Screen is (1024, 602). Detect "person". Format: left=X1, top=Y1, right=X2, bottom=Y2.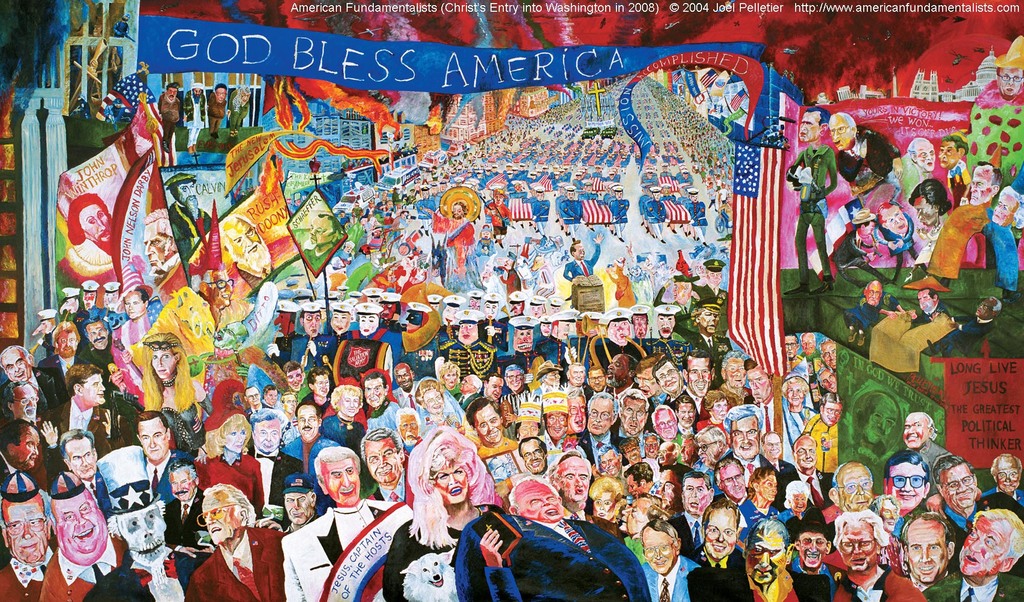
left=829, top=506, right=923, bottom=601.
